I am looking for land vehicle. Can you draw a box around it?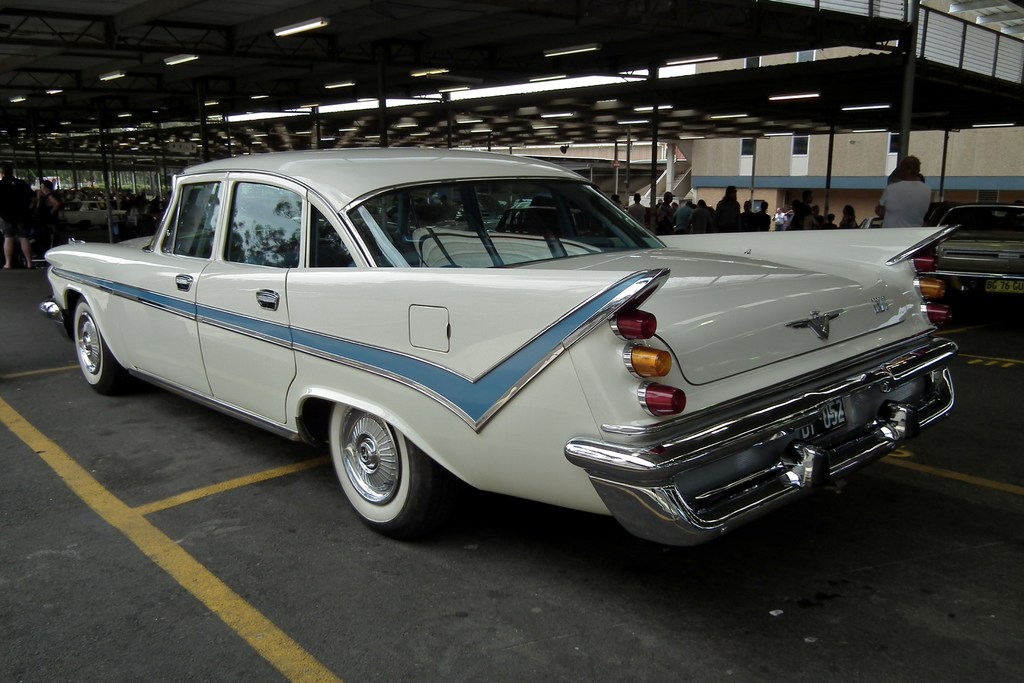
Sure, the bounding box is locate(926, 203, 1023, 295).
